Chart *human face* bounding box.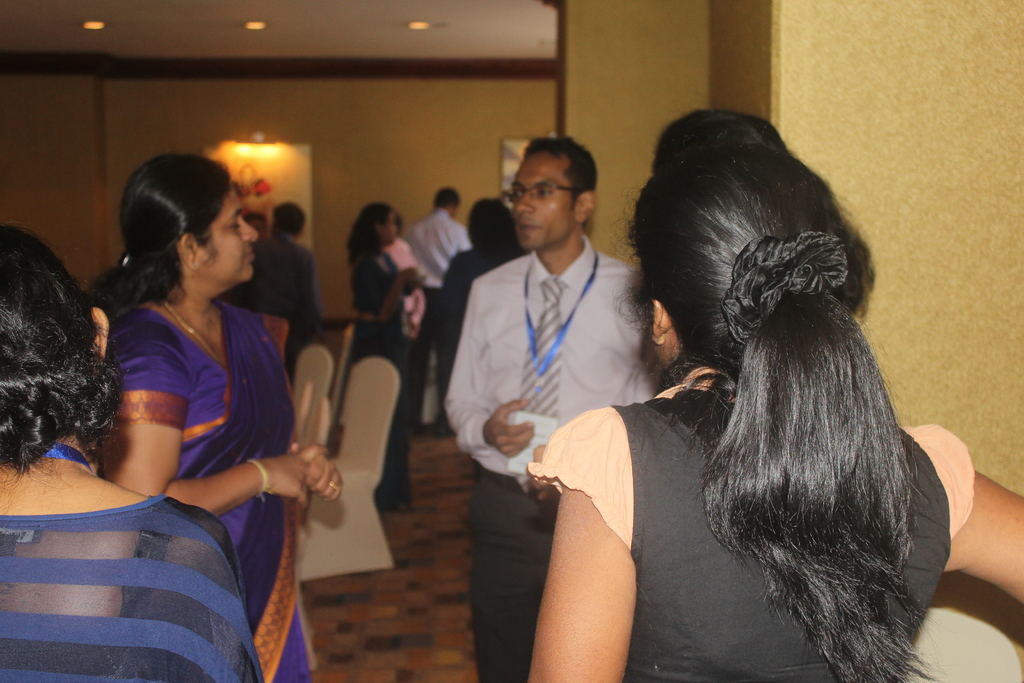
Charted: x1=510 y1=152 x2=573 y2=252.
